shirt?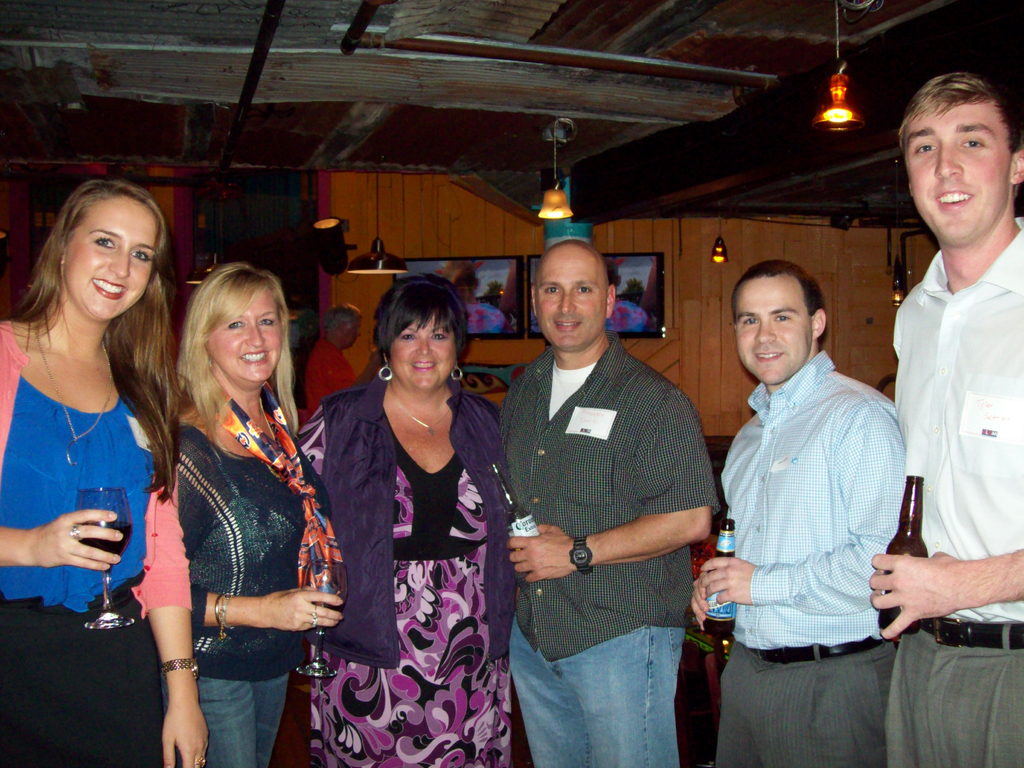
<bbox>716, 348, 906, 655</bbox>
